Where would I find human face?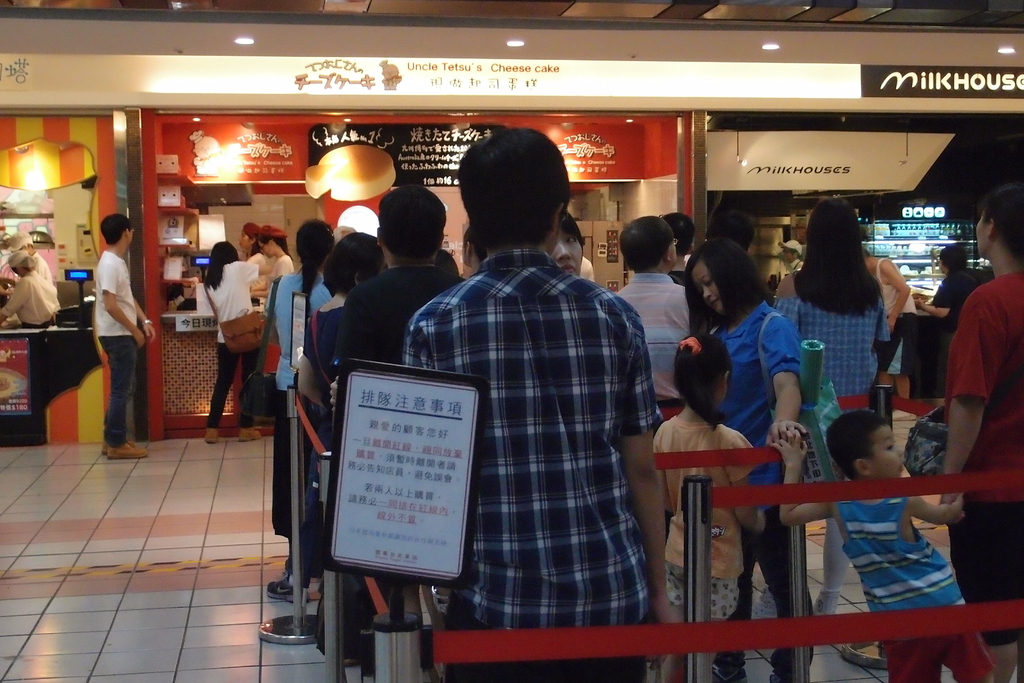
At (x1=241, y1=231, x2=251, y2=251).
